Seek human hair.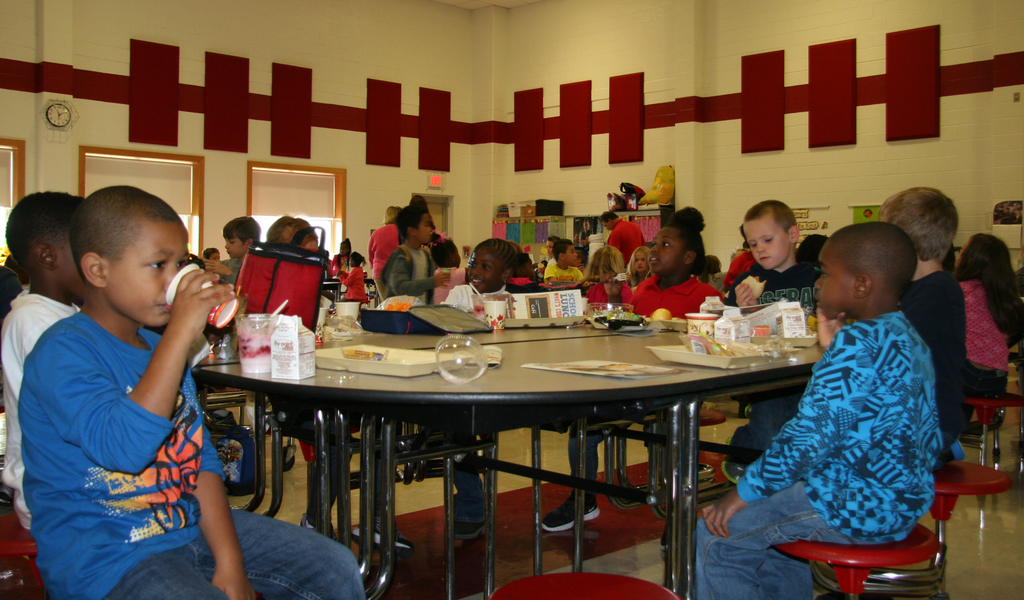
l=201, t=247, r=220, b=262.
